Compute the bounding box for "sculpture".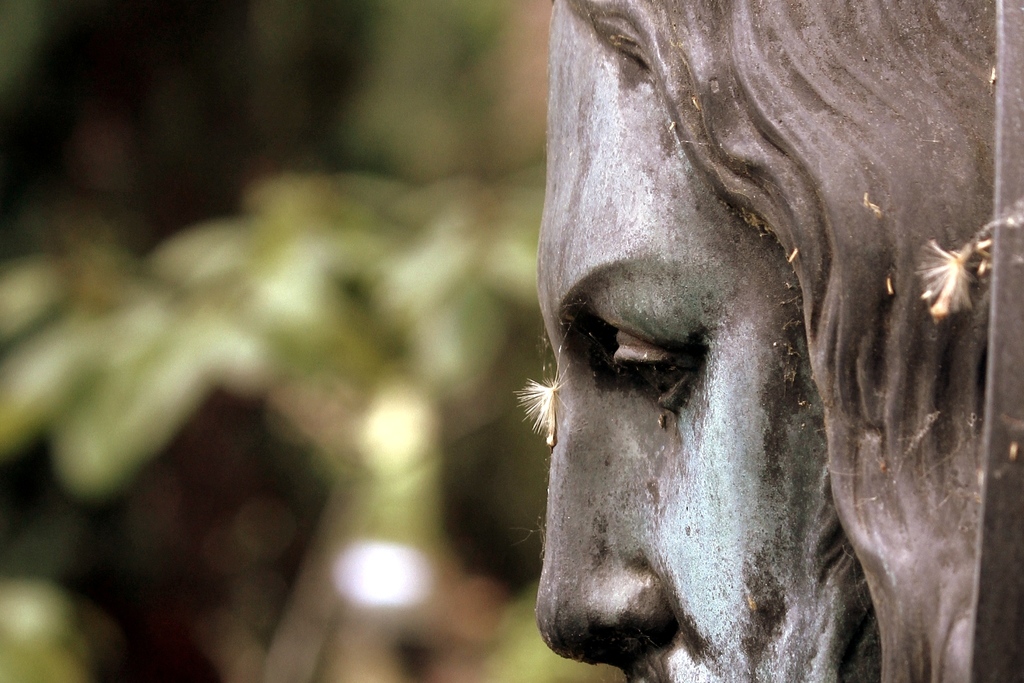
box(518, 0, 998, 680).
